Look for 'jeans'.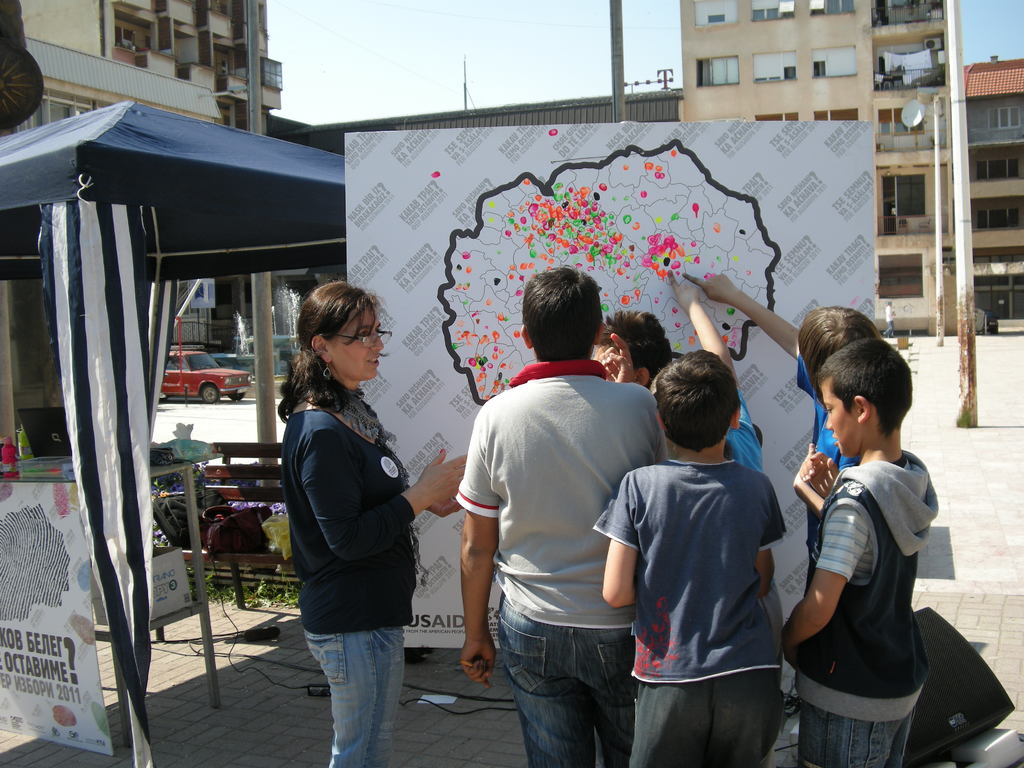
Found: l=803, t=703, r=911, b=767.
